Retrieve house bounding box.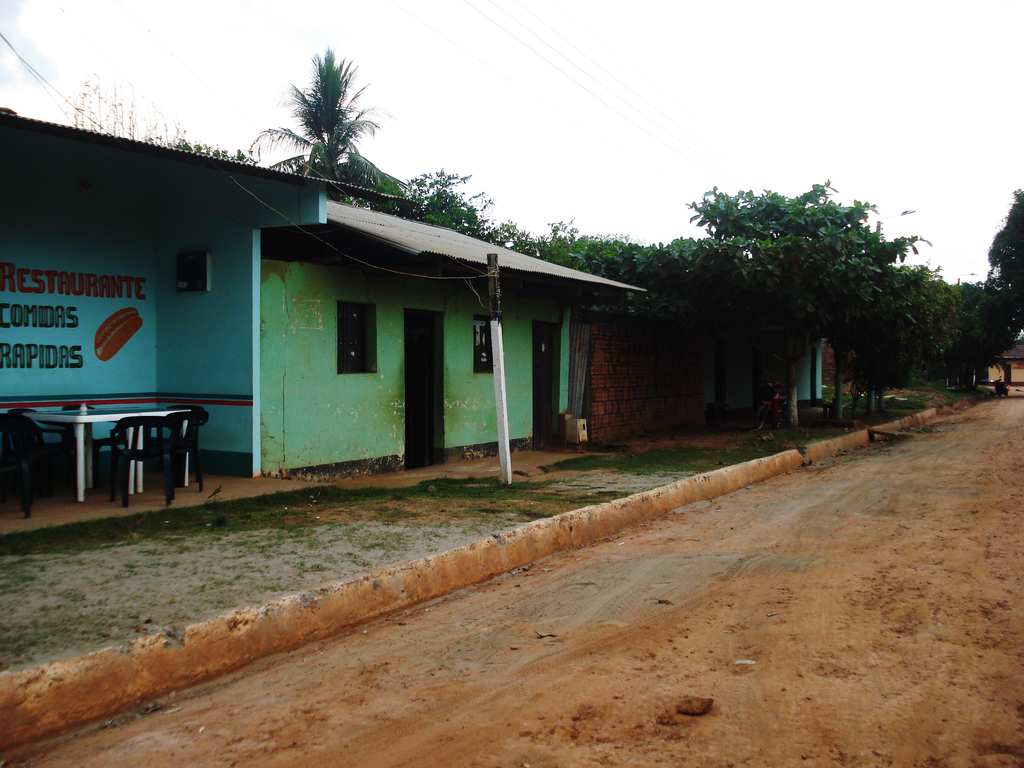
Bounding box: (0,105,648,525).
